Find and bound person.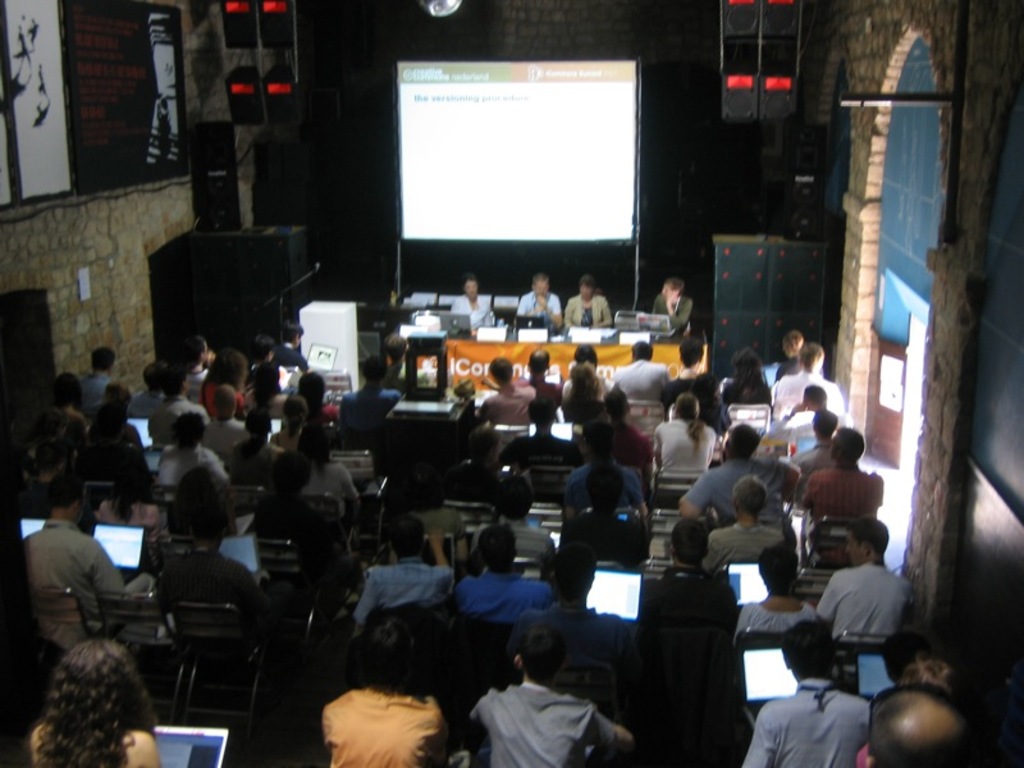
Bound: bbox=(443, 265, 506, 328).
